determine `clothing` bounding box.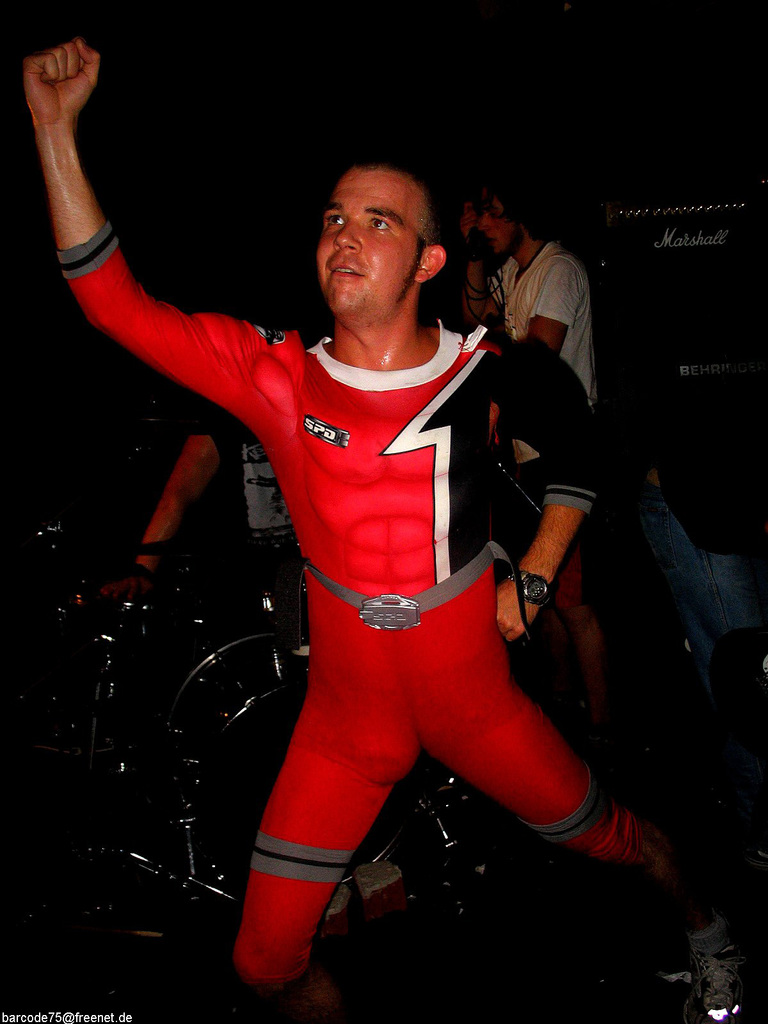
Determined: <box>188,397,307,596</box>.
